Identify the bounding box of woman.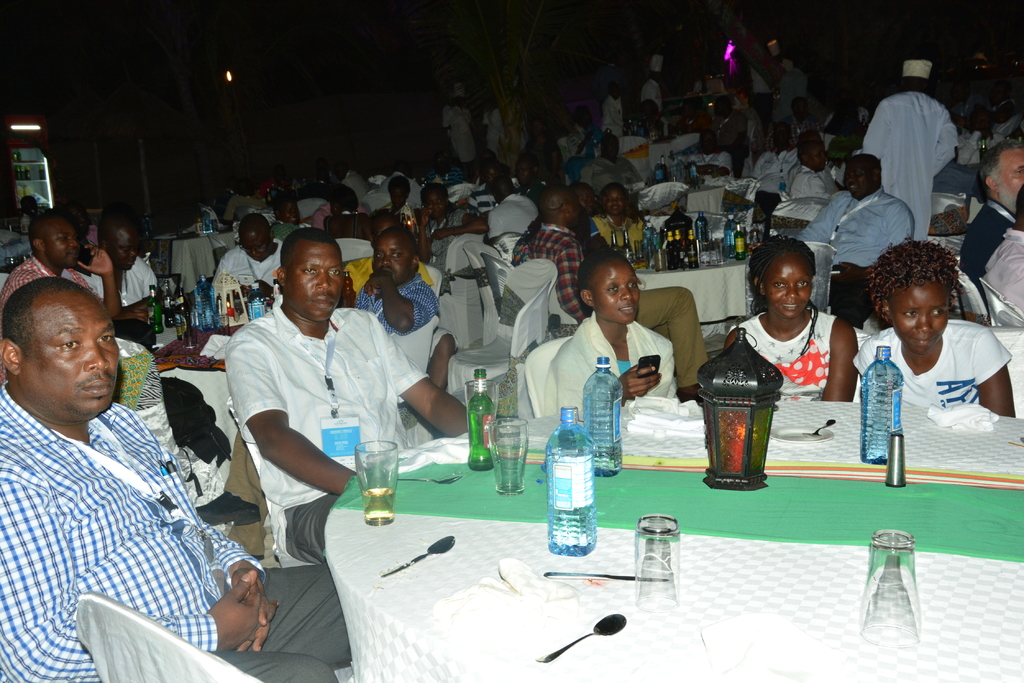
542,256,677,411.
